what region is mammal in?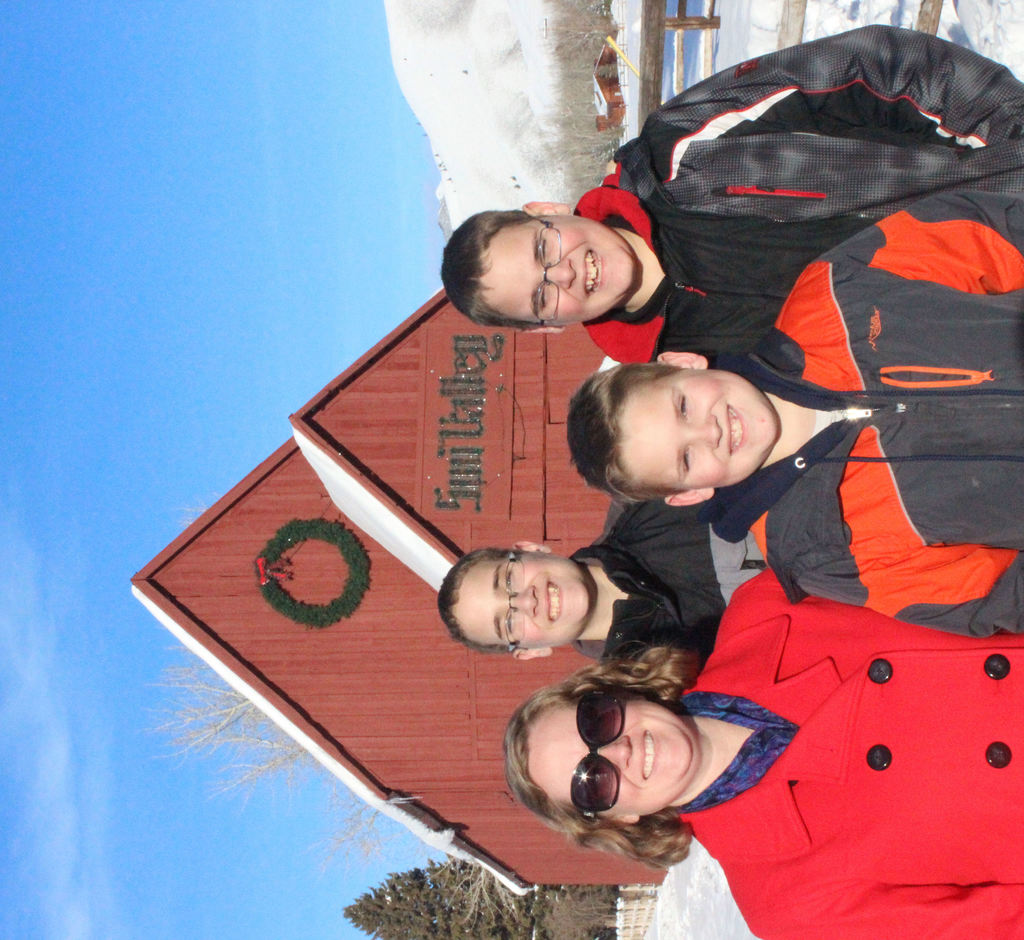
crop(428, 475, 763, 692).
